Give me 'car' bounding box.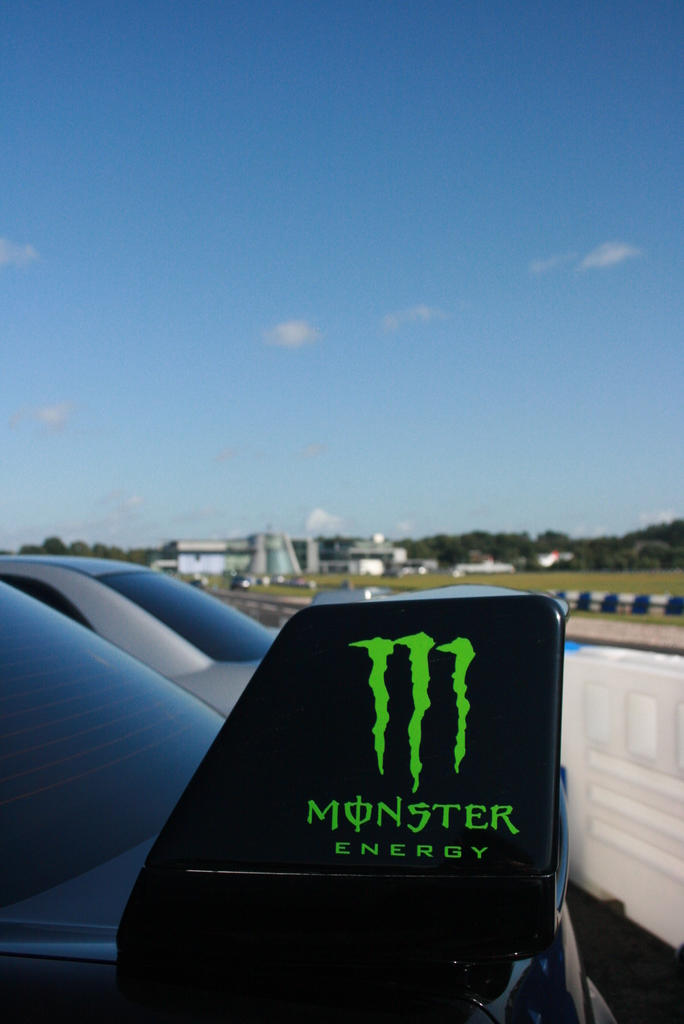
<bbox>1, 549, 277, 725</bbox>.
